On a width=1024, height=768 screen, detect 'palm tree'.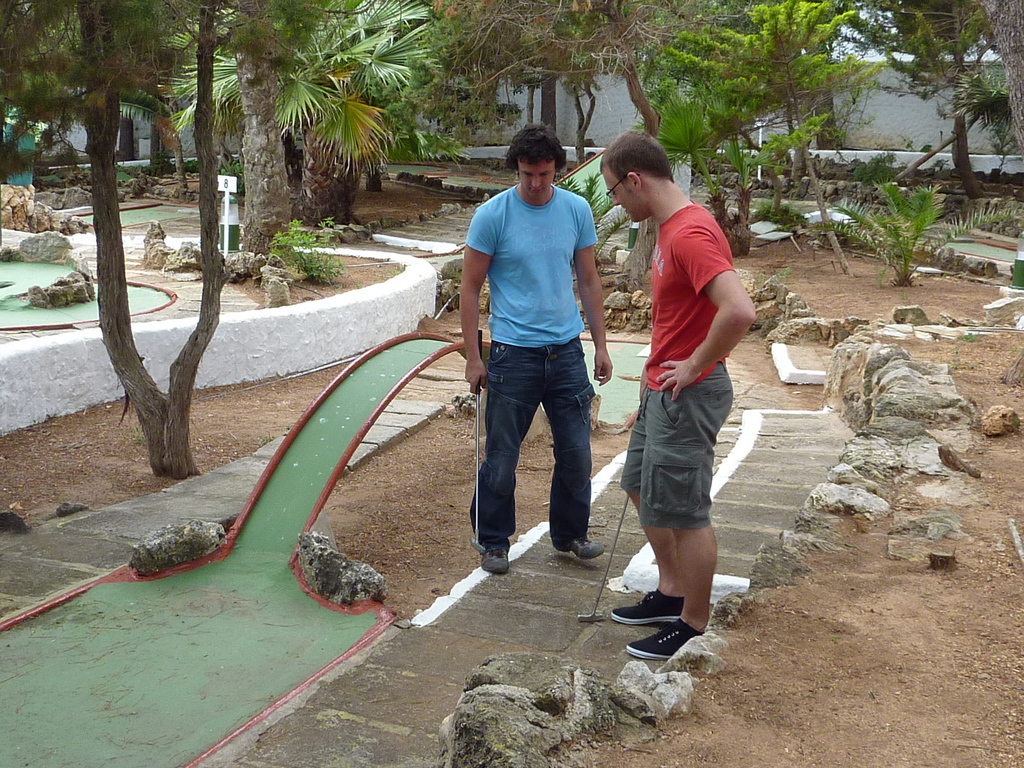
{"x1": 161, "y1": 0, "x2": 440, "y2": 225}.
